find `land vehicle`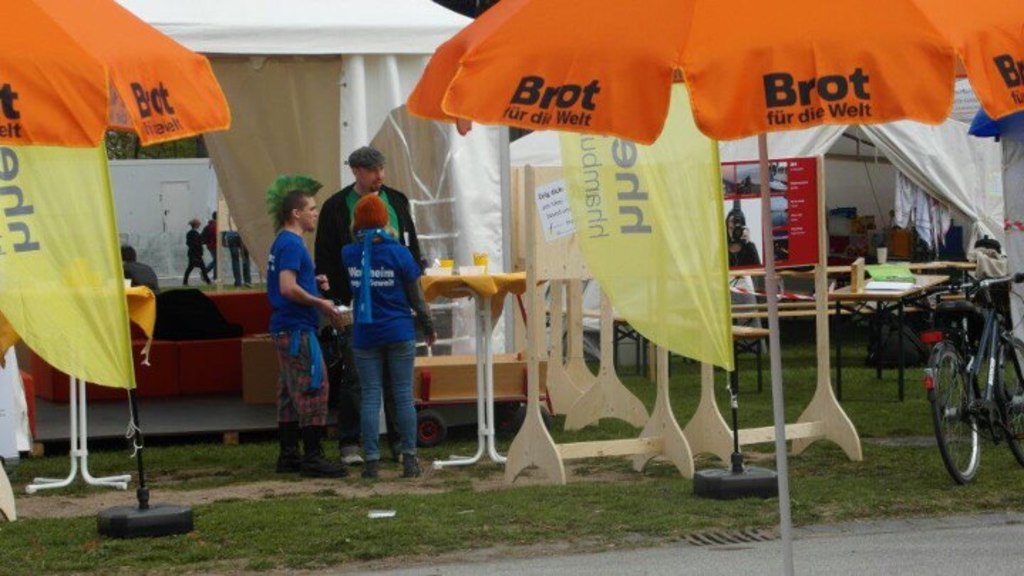
pyautogui.locateOnScreen(917, 256, 1023, 498)
